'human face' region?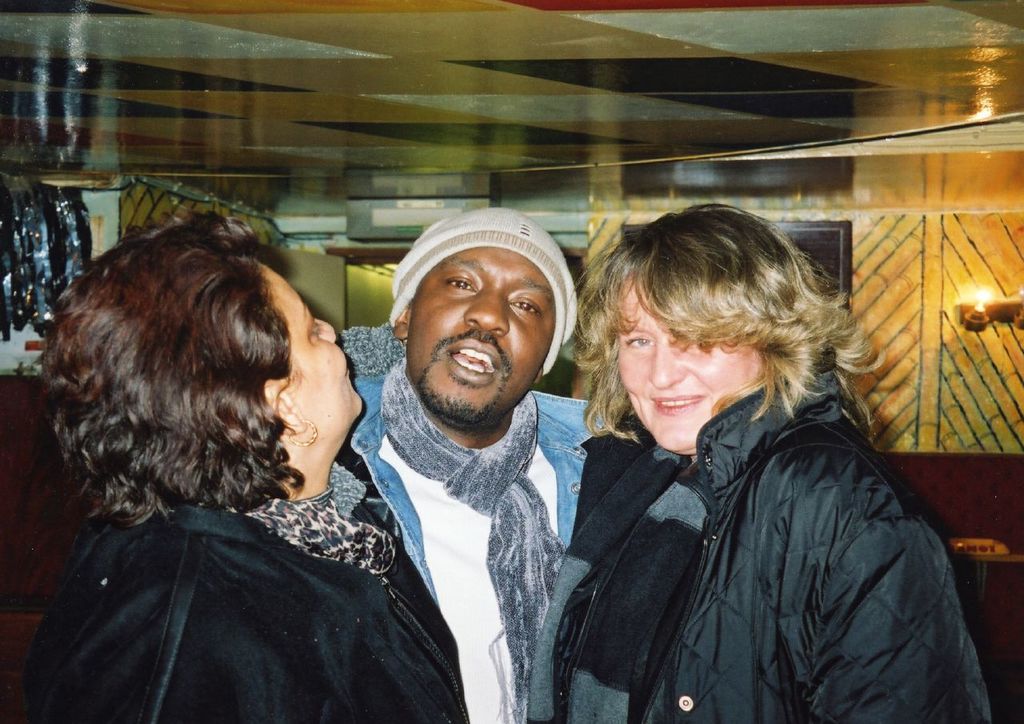
Rect(402, 250, 553, 430)
